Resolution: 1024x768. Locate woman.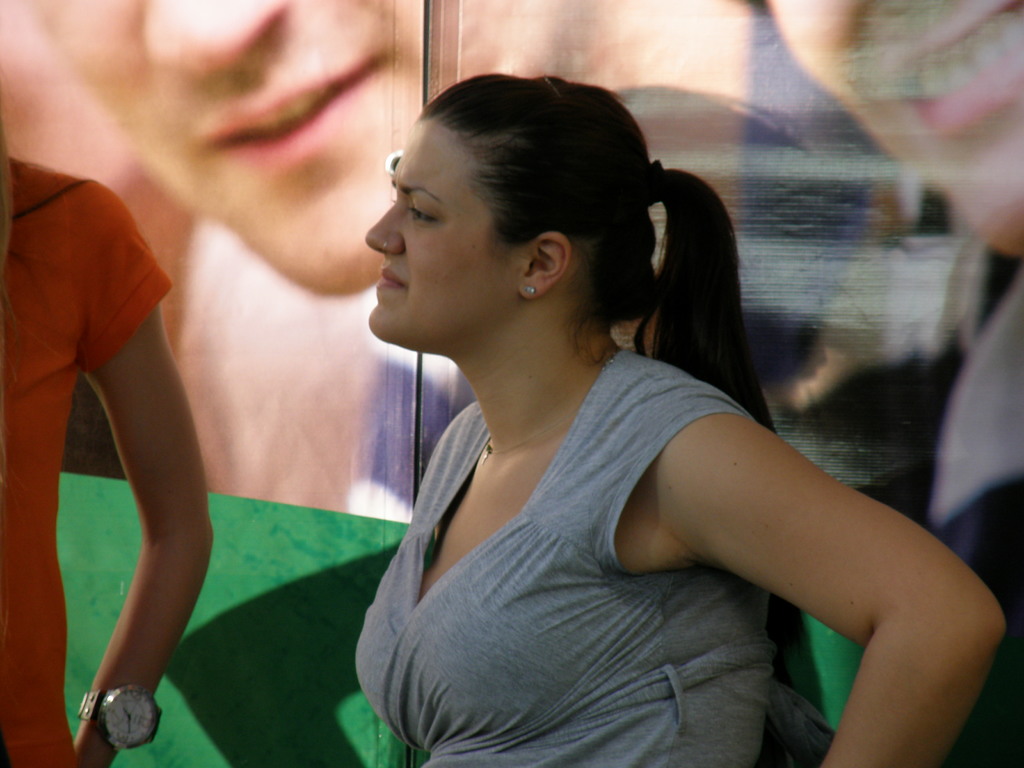
333/69/1012/767.
